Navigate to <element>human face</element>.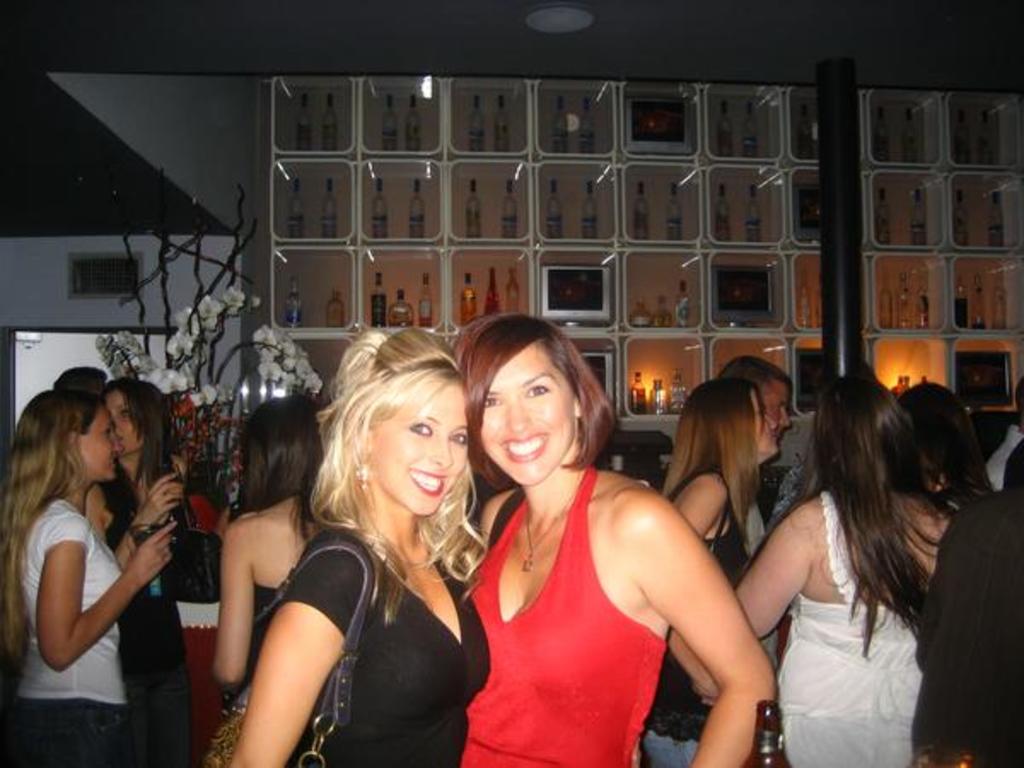
Navigation target: region(478, 338, 575, 483).
